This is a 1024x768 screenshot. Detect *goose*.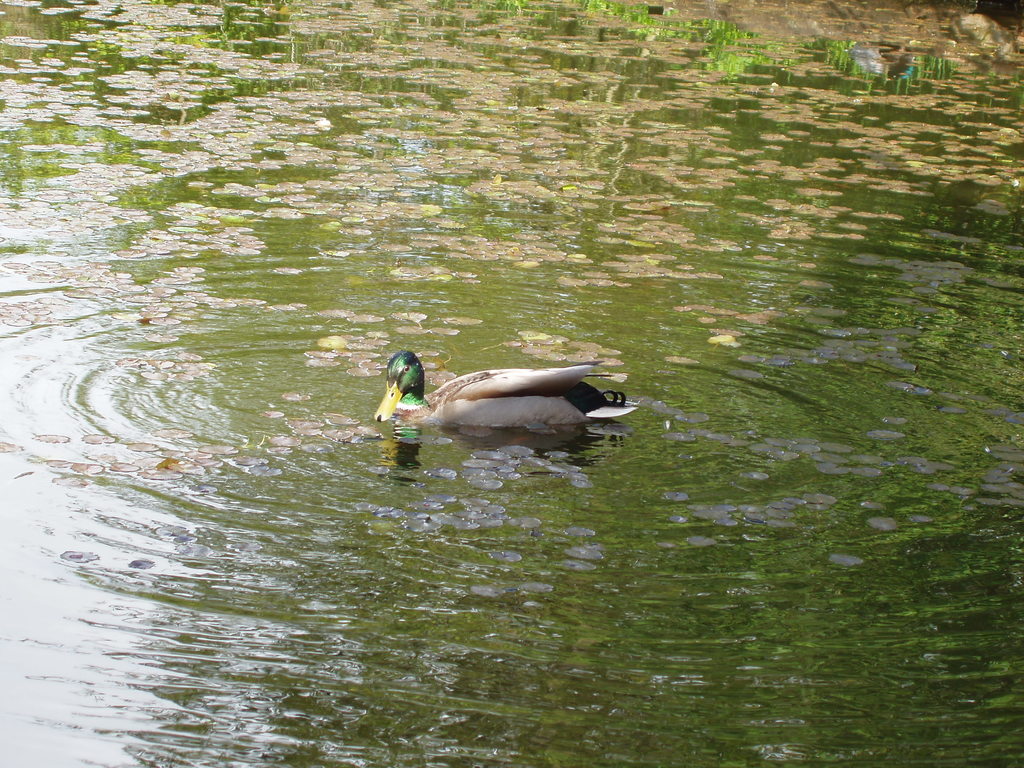
box(371, 343, 644, 436).
